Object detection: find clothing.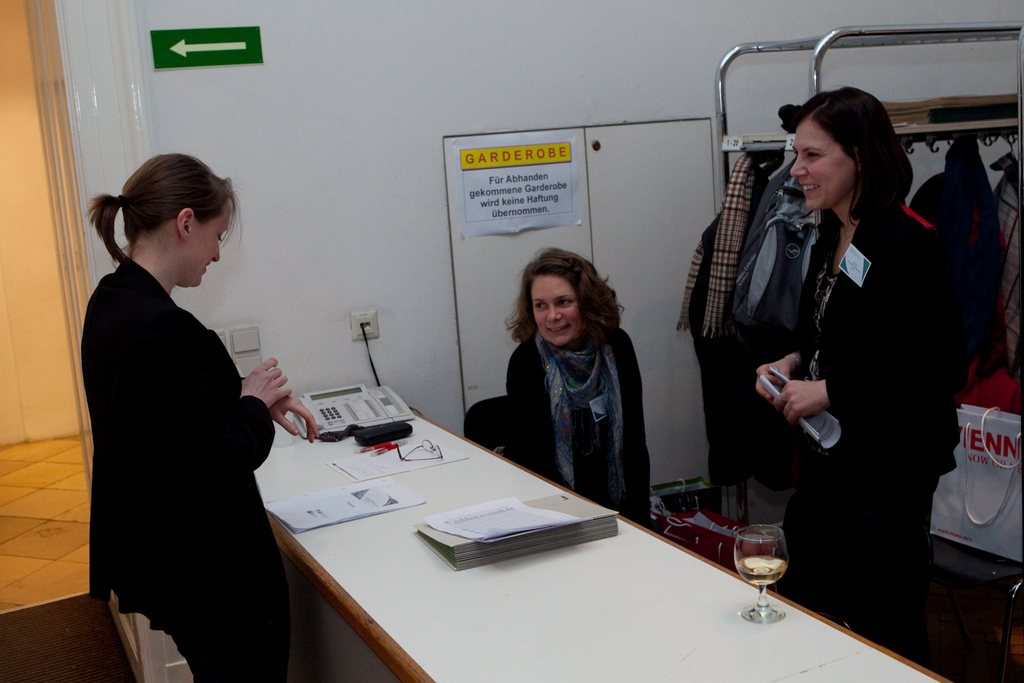
(left=505, top=316, right=649, bottom=528).
